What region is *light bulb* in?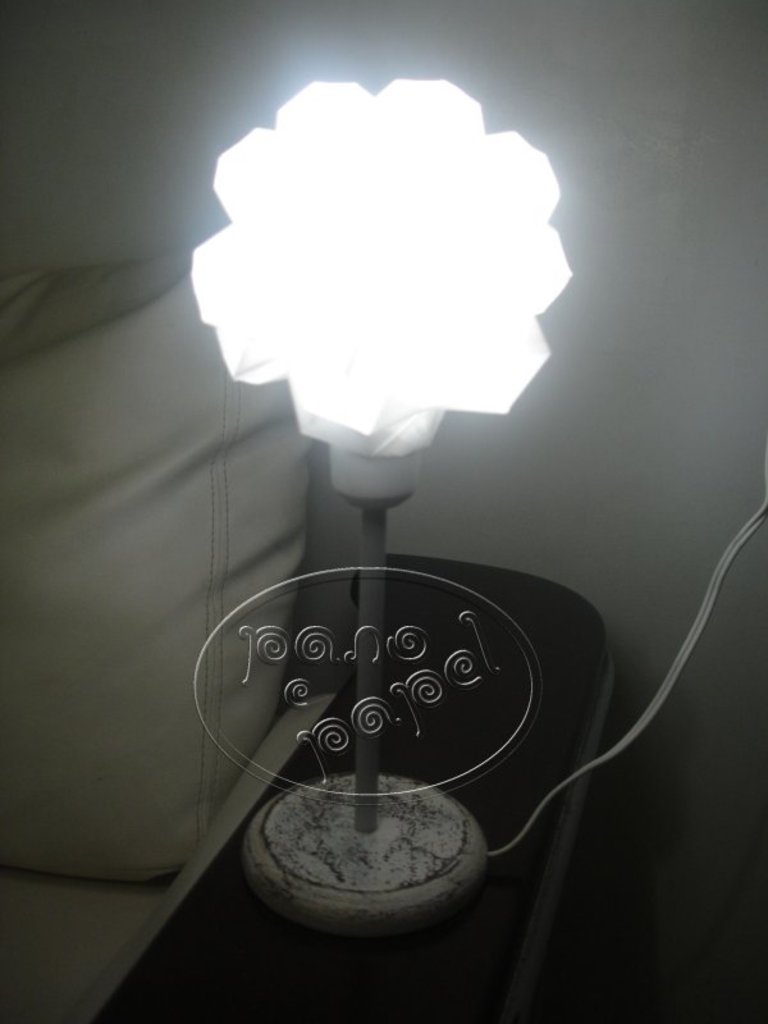
202 73 570 525.
